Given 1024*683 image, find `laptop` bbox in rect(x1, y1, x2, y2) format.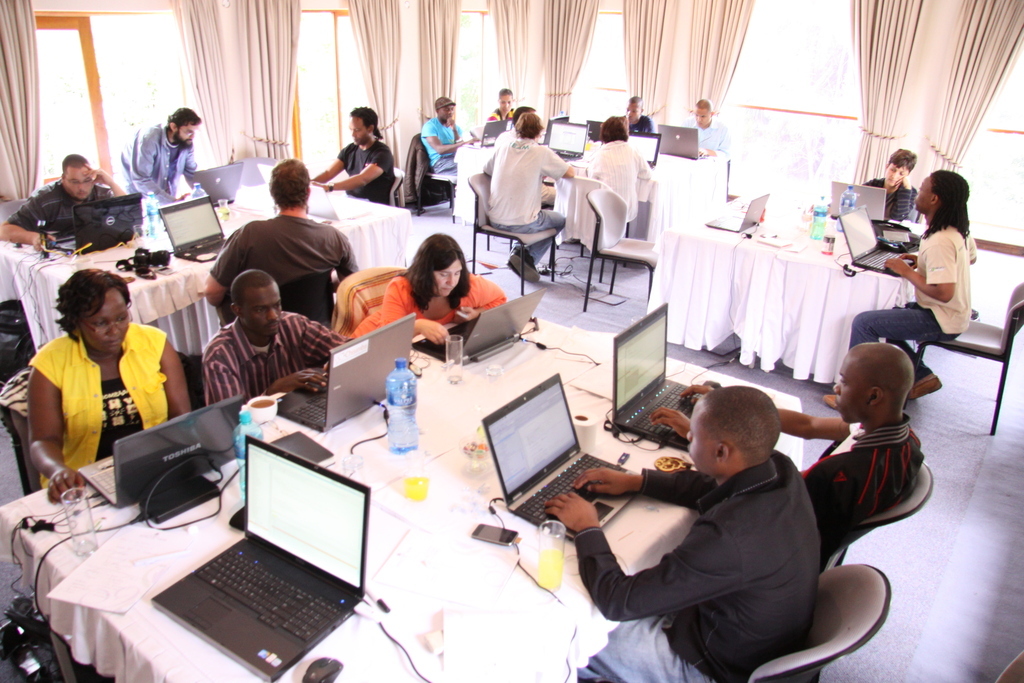
rect(546, 121, 590, 162).
